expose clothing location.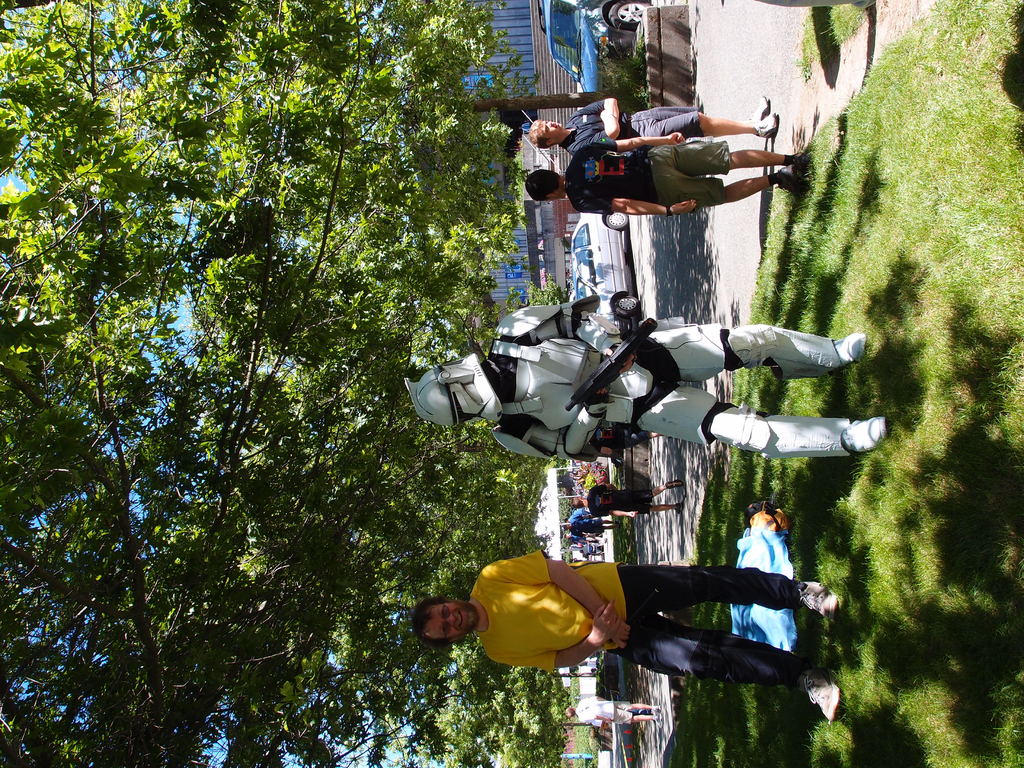
Exposed at 568,94,699,145.
